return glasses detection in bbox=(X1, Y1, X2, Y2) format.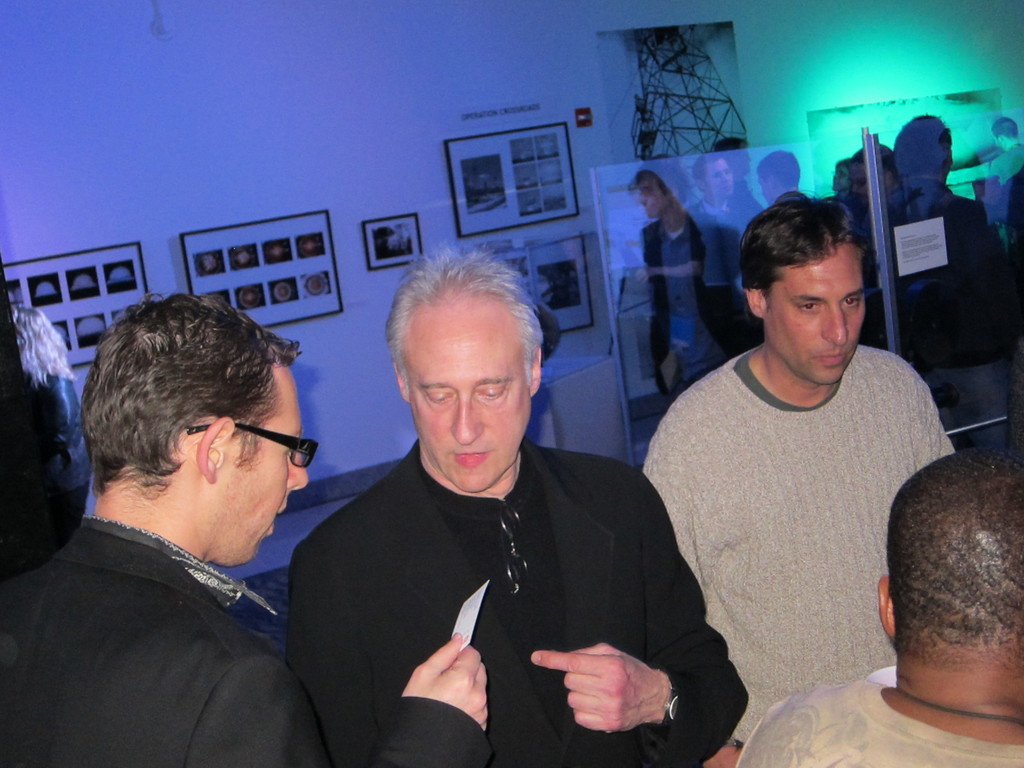
bbox=(182, 420, 319, 474).
